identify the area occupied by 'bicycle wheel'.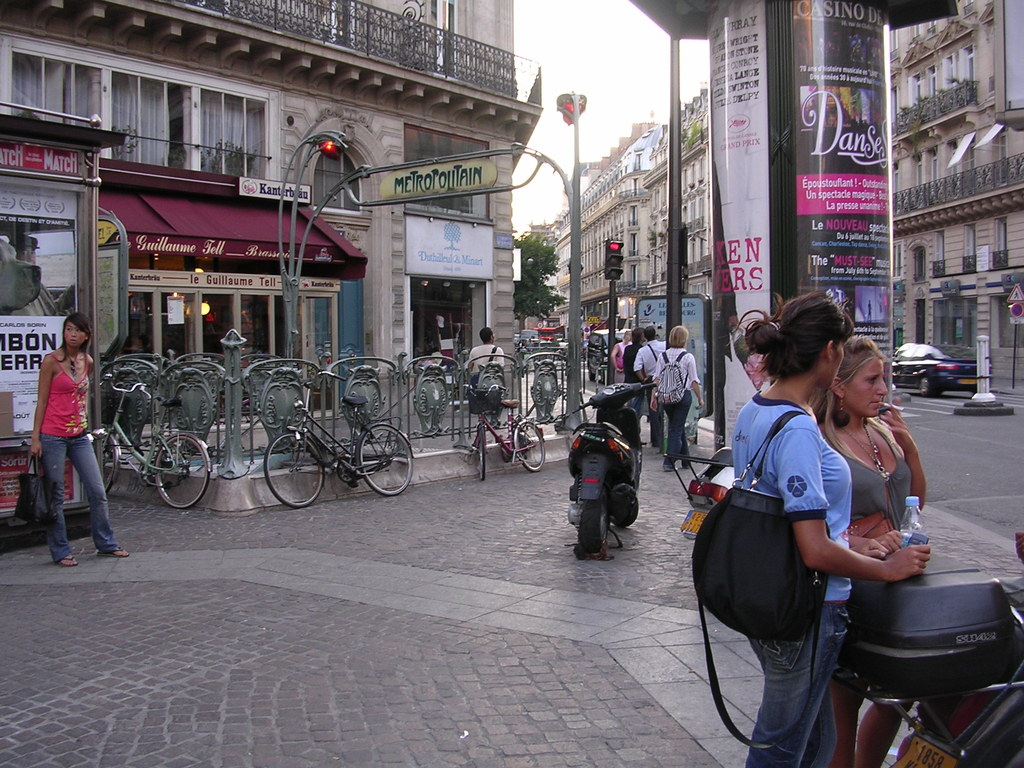
Area: [156,435,211,507].
